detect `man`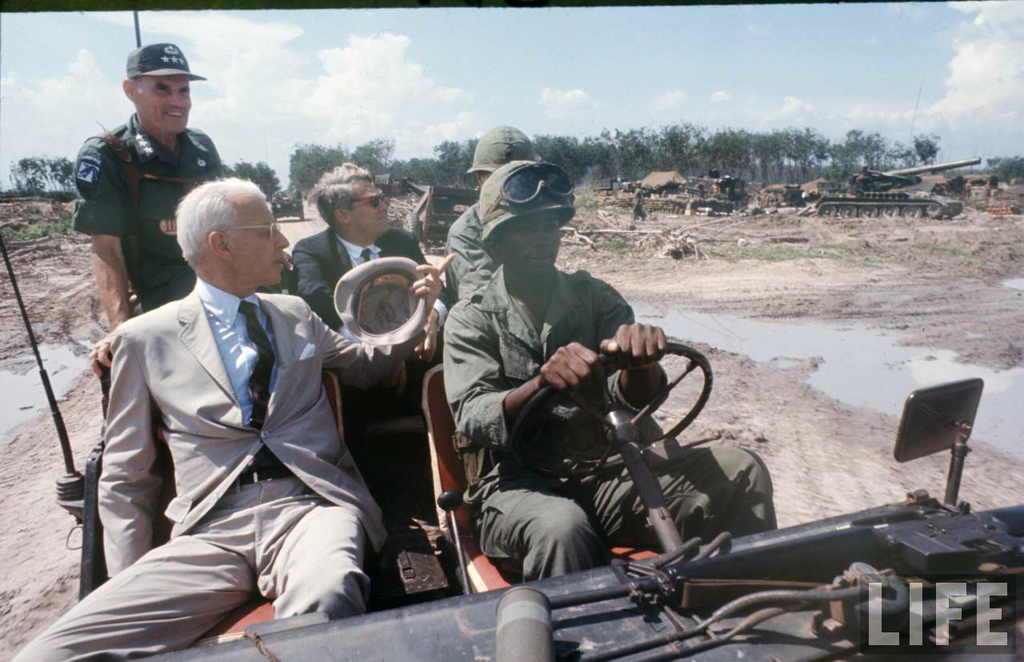
(x1=443, y1=156, x2=782, y2=587)
